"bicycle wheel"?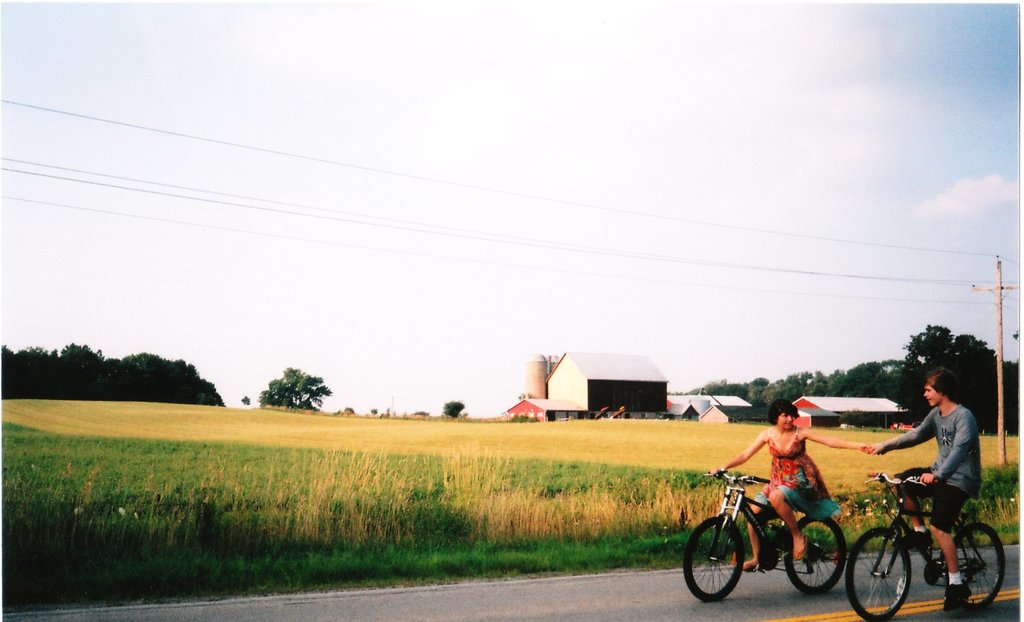
pyautogui.locateOnScreen(781, 515, 850, 599)
